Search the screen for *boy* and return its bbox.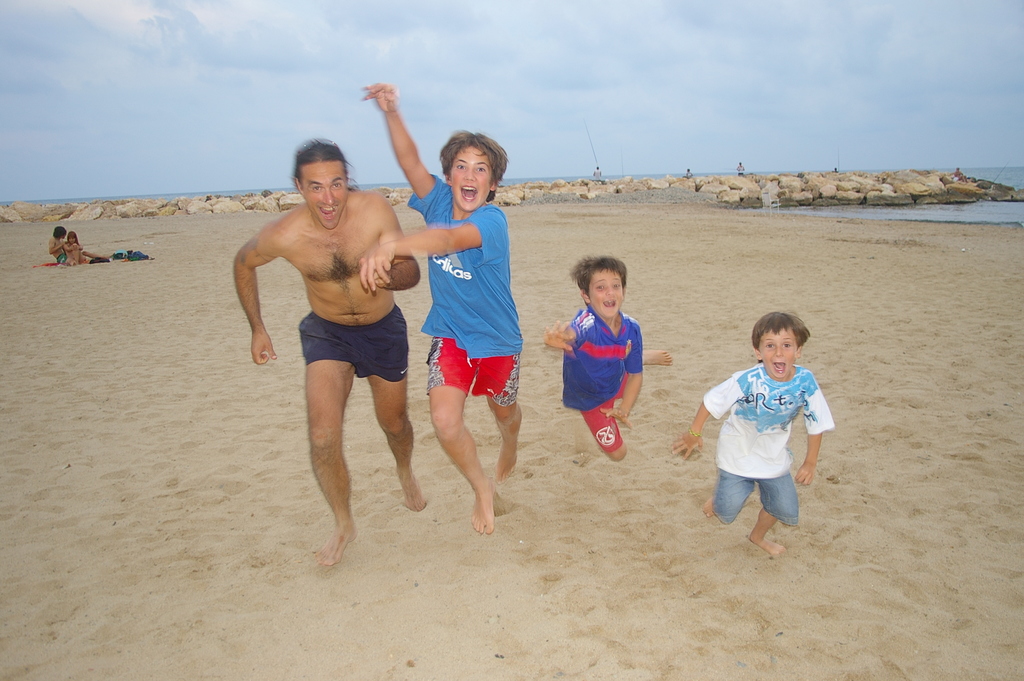
Found: Rect(358, 79, 527, 538).
